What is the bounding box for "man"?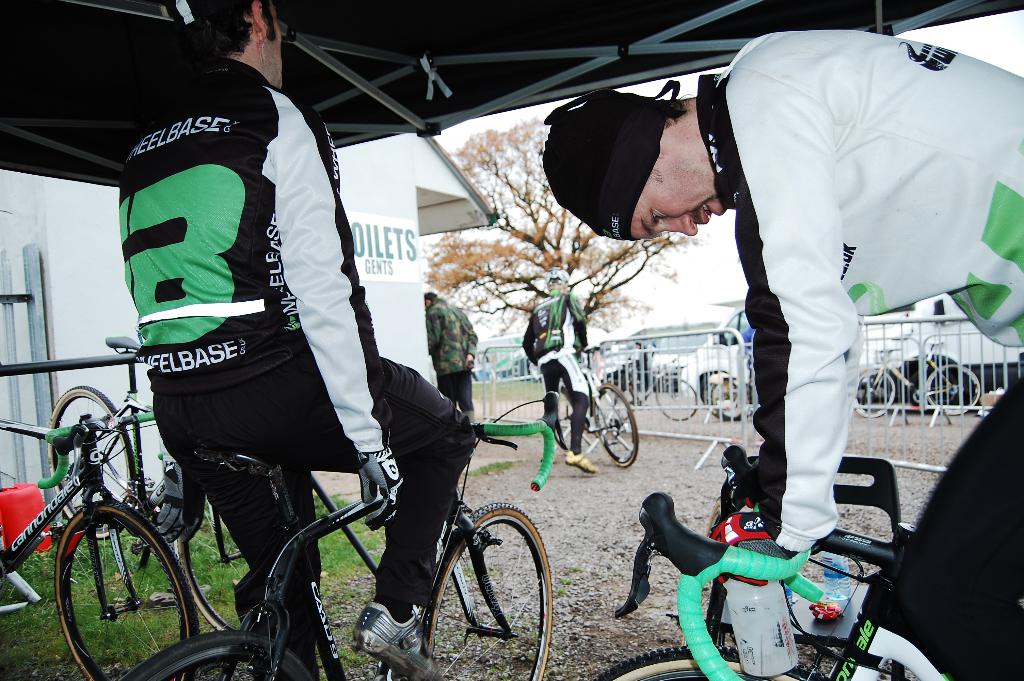
[left=520, top=268, right=596, bottom=470].
